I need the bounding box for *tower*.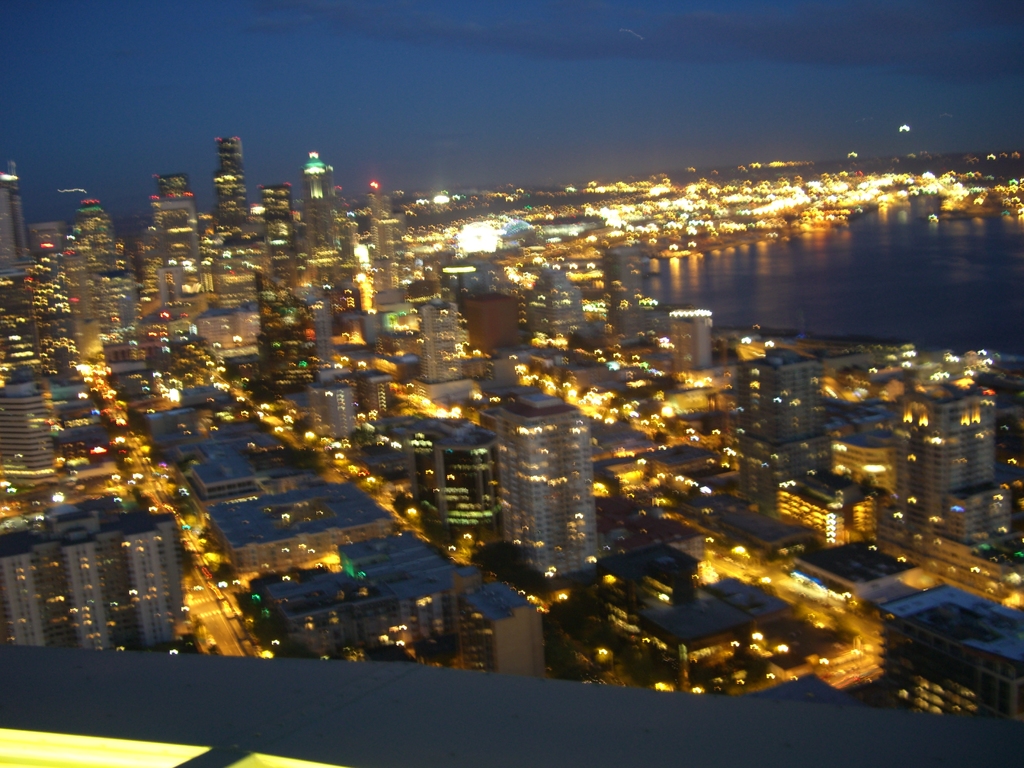
Here it is: l=673, t=310, r=711, b=372.
